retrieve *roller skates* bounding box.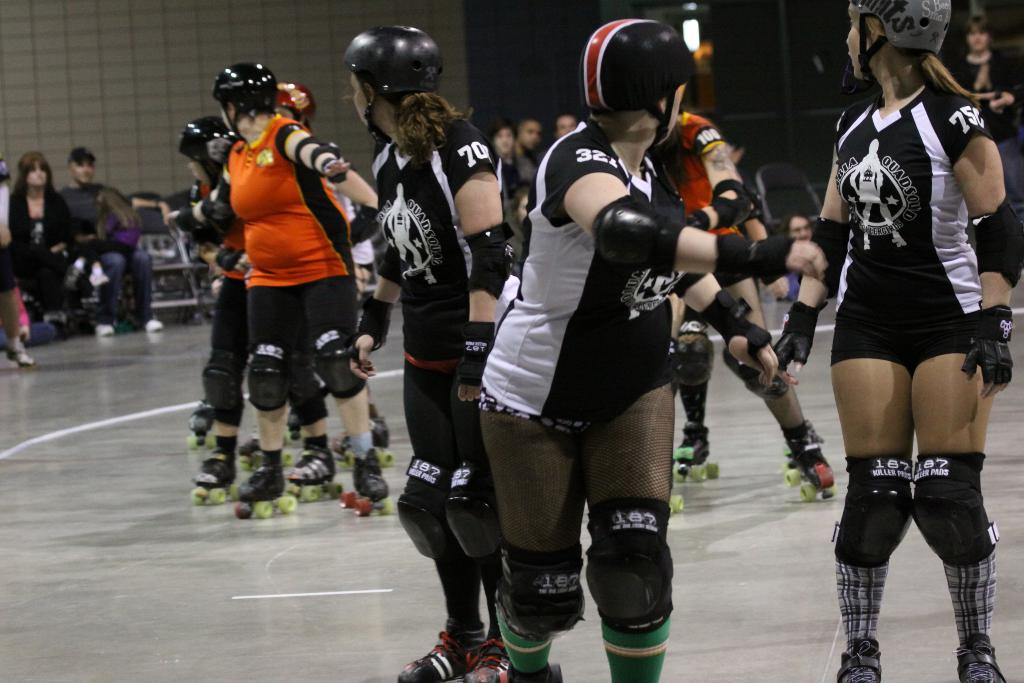
Bounding box: [953,632,1009,682].
